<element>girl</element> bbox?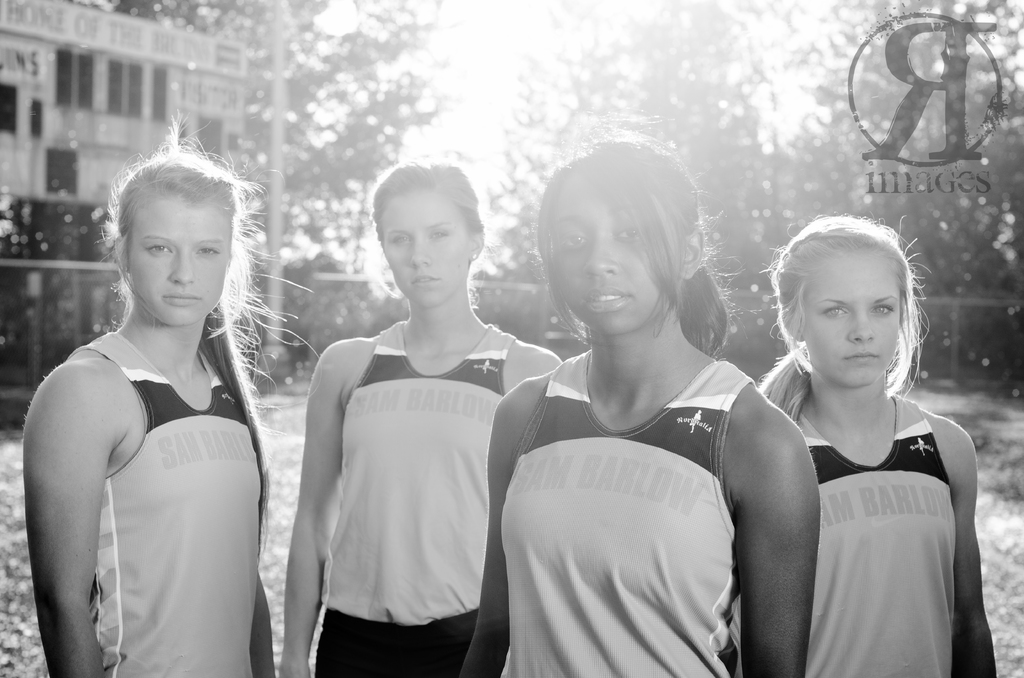
<region>760, 218, 996, 675</region>
